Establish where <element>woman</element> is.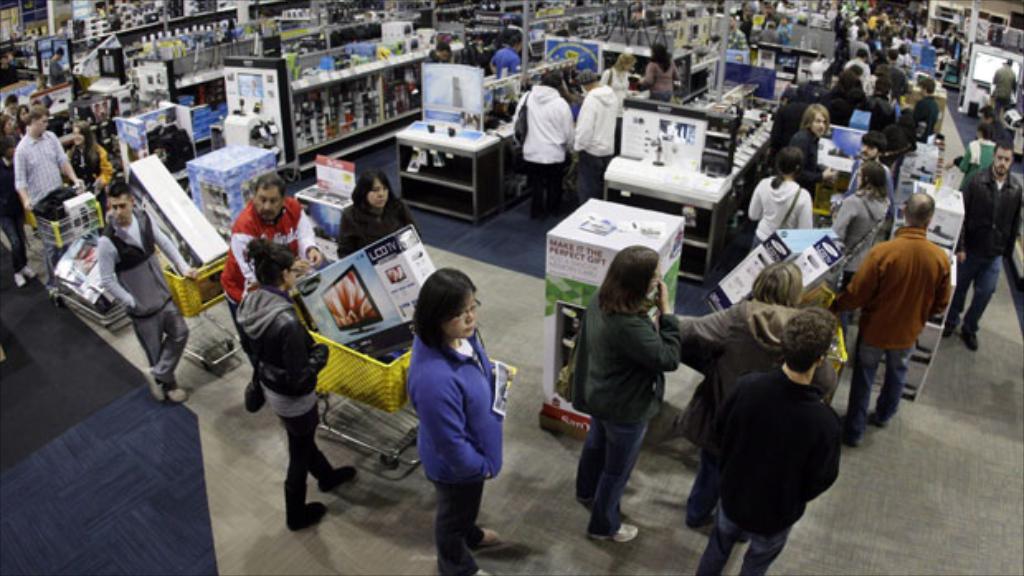
Established at 13:106:33:142.
